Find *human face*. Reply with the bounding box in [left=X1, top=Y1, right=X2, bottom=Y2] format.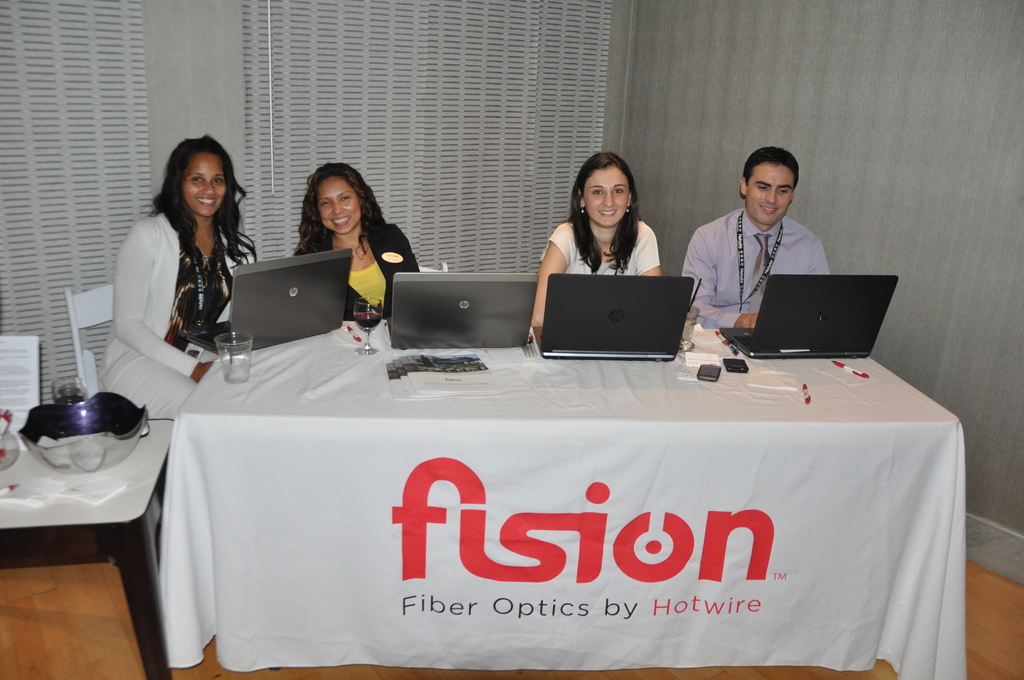
[left=586, top=168, right=629, bottom=229].
